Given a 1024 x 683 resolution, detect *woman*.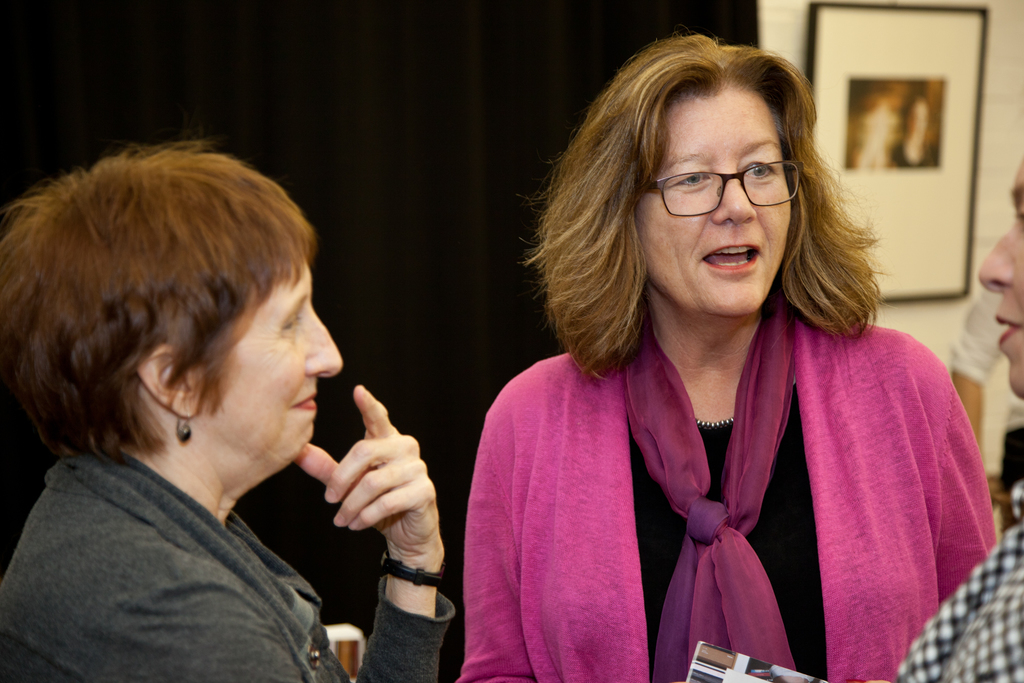
bbox(0, 140, 452, 682).
